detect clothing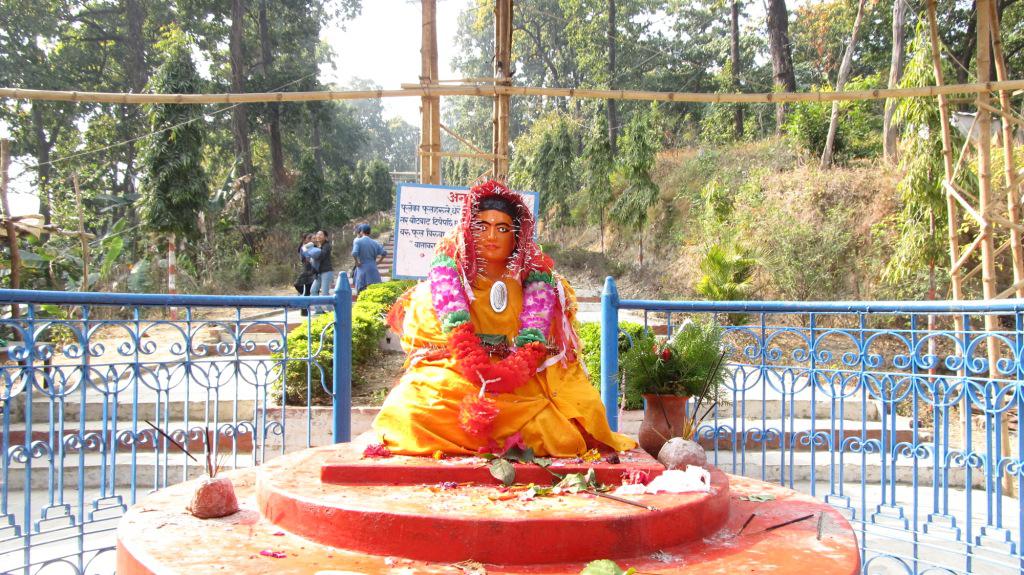
box(351, 234, 386, 294)
